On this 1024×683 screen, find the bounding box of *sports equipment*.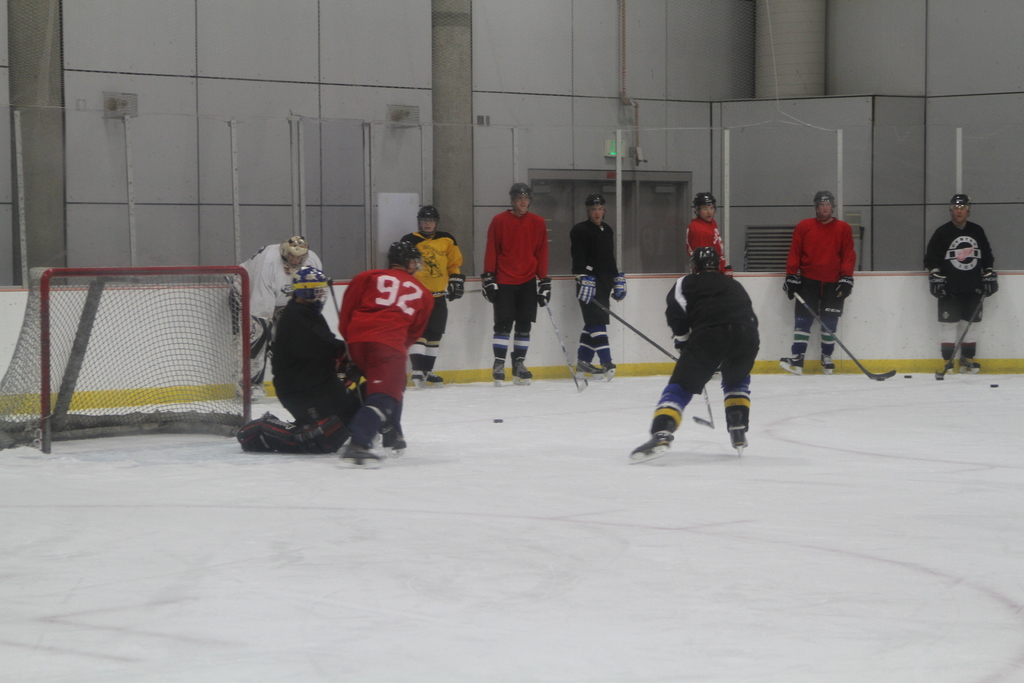
Bounding box: locate(785, 275, 802, 300).
